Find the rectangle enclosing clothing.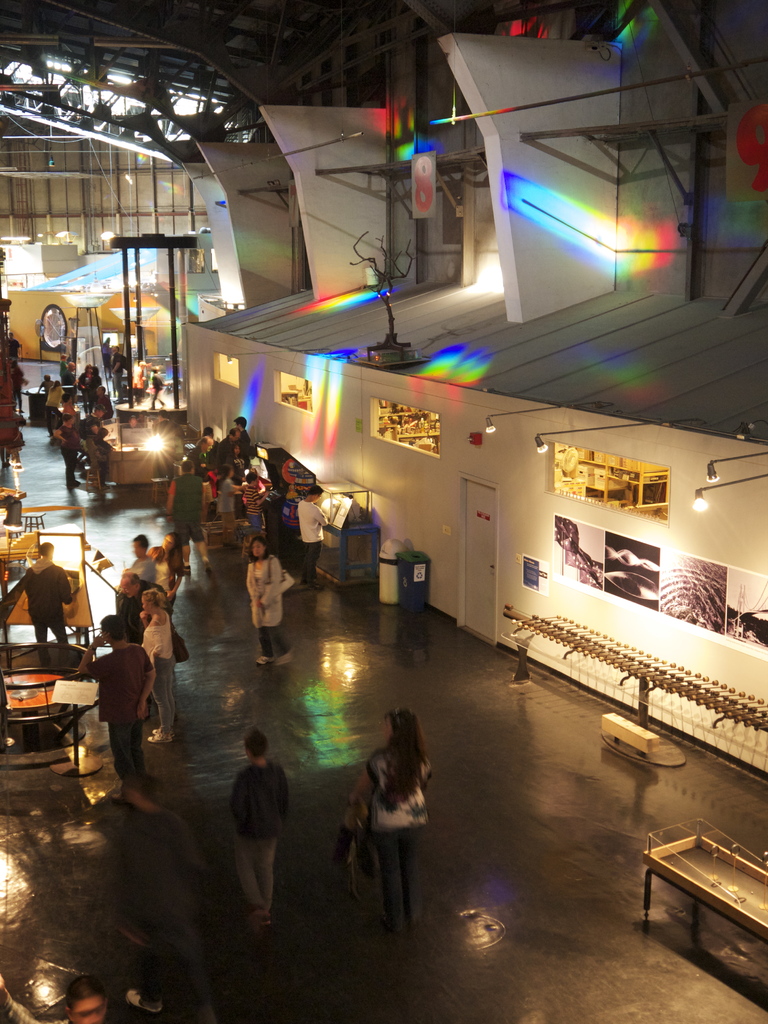
56, 424, 81, 479.
